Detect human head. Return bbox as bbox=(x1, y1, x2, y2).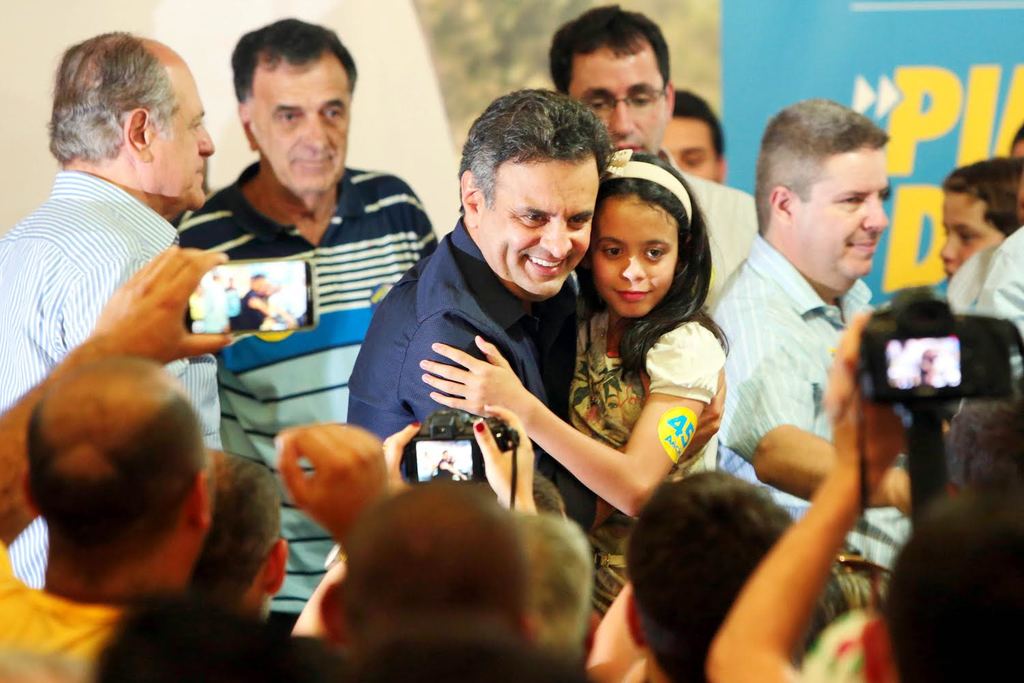
bbox=(756, 96, 890, 294).
